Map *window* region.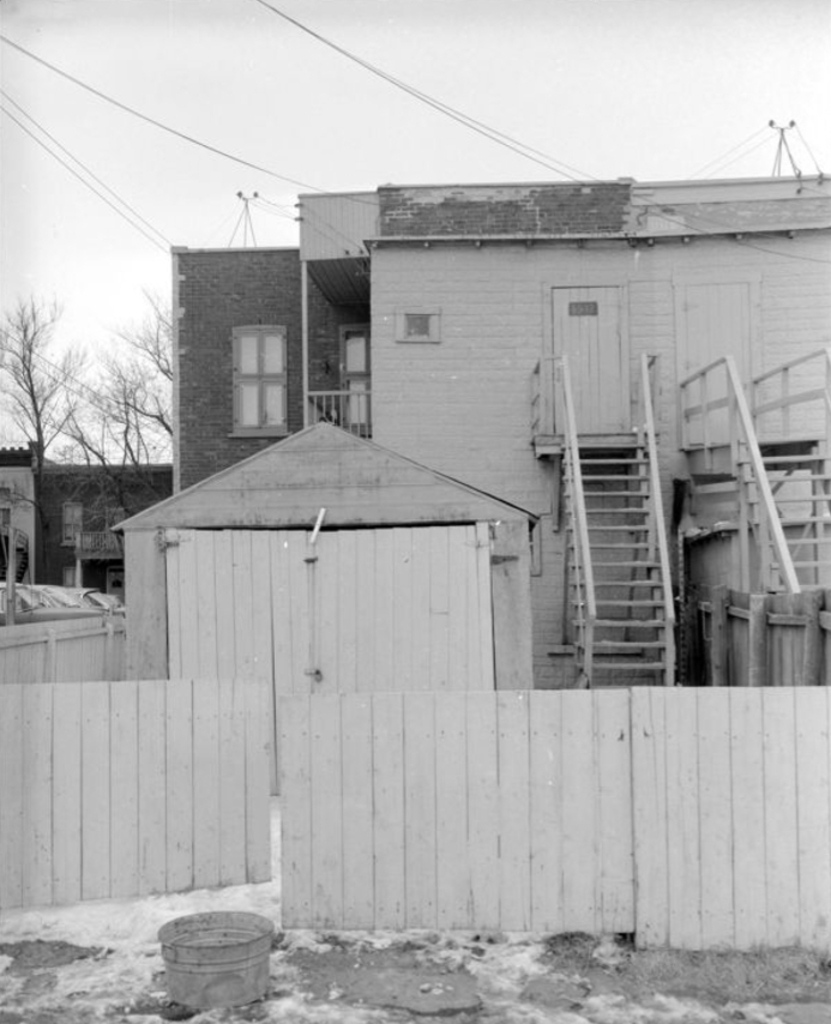
Mapped to (398, 311, 439, 342).
